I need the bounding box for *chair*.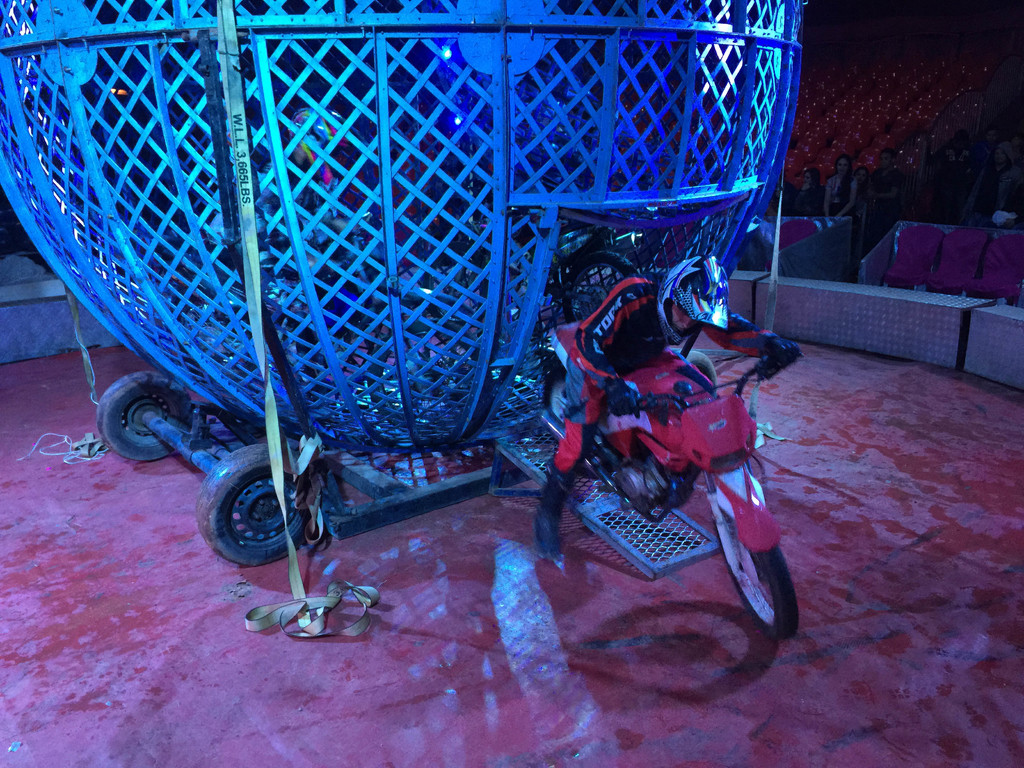
Here it is: bbox=(927, 225, 996, 299).
